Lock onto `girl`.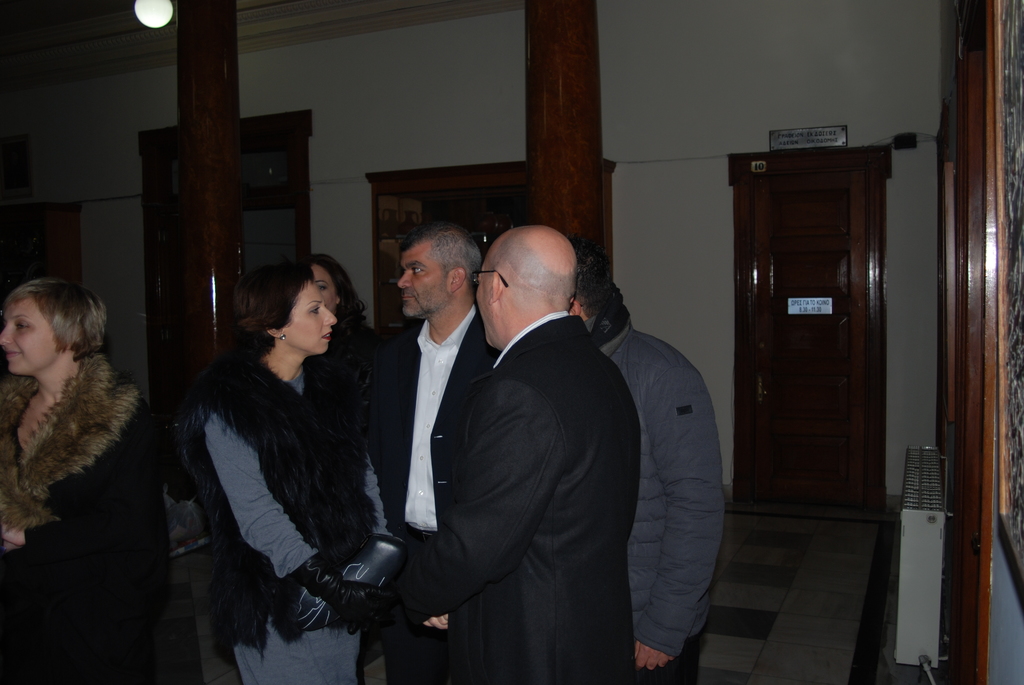
Locked: 0 272 179 684.
